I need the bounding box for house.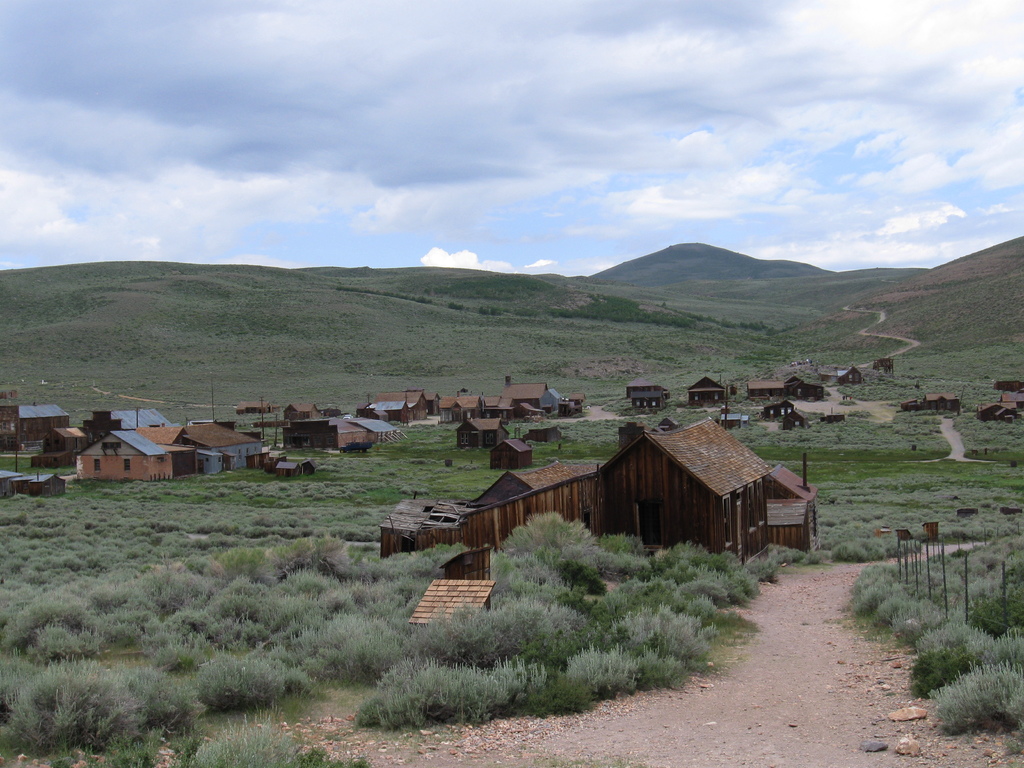
Here it is: <region>625, 384, 674, 408</region>.
